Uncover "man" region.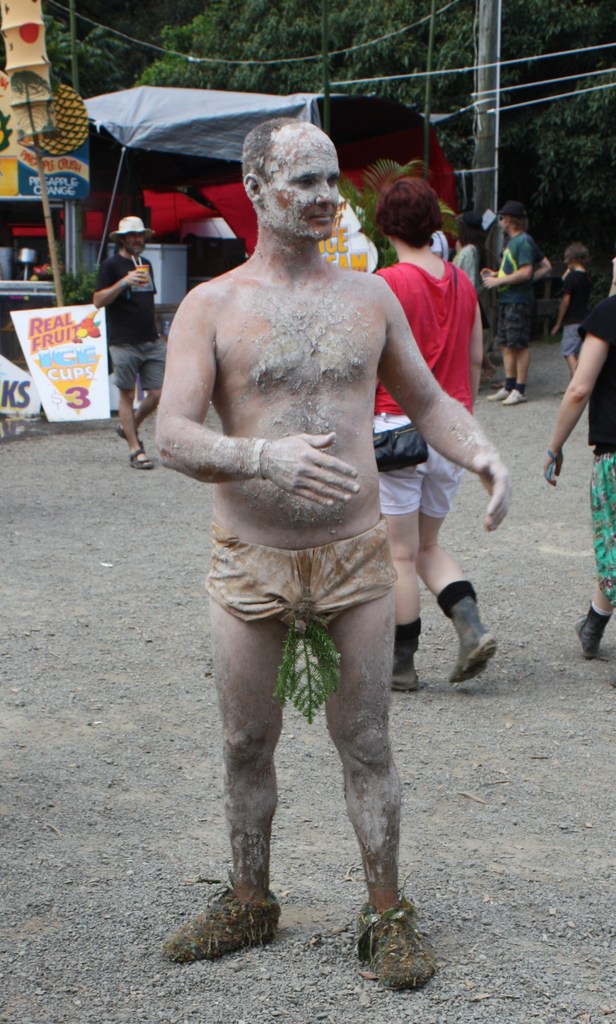
Uncovered: [102, 218, 192, 473].
